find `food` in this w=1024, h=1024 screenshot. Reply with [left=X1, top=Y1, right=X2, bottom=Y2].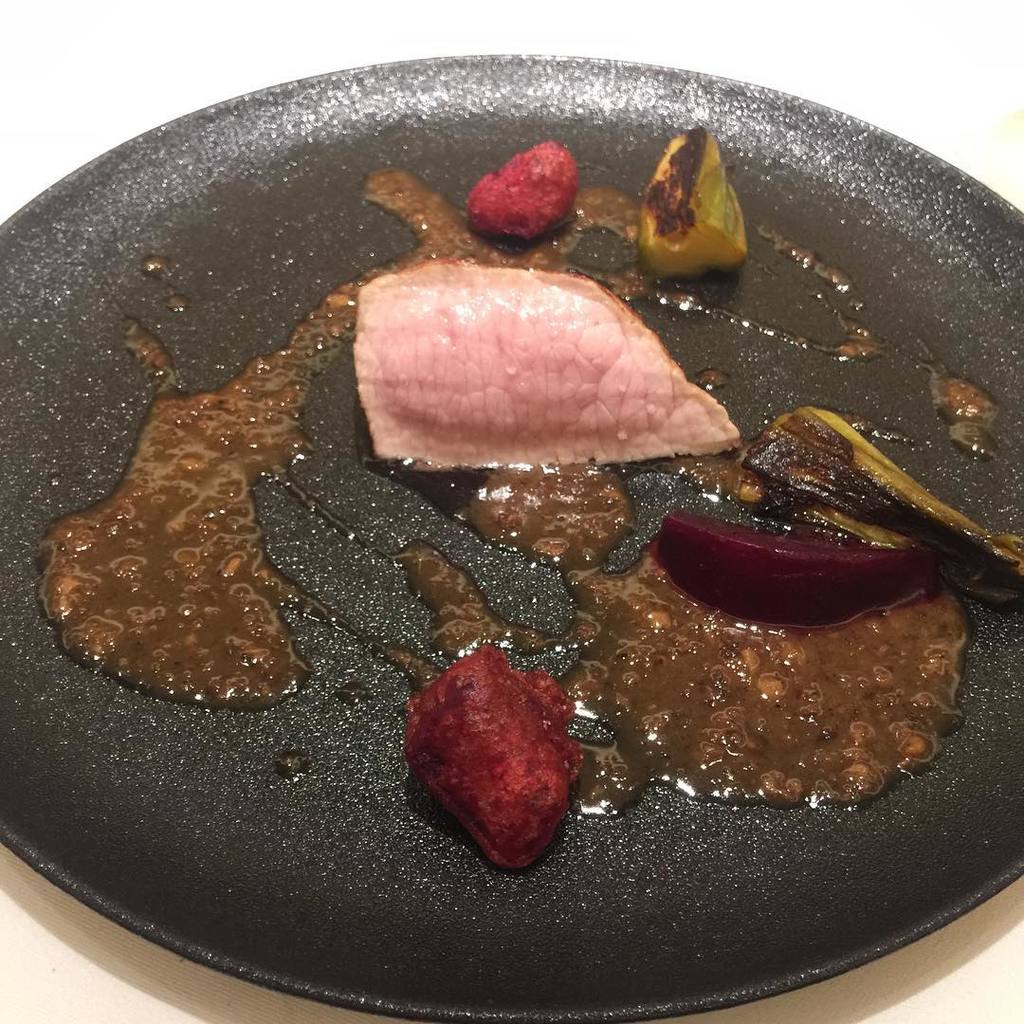
[left=461, top=140, right=581, bottom=250].
